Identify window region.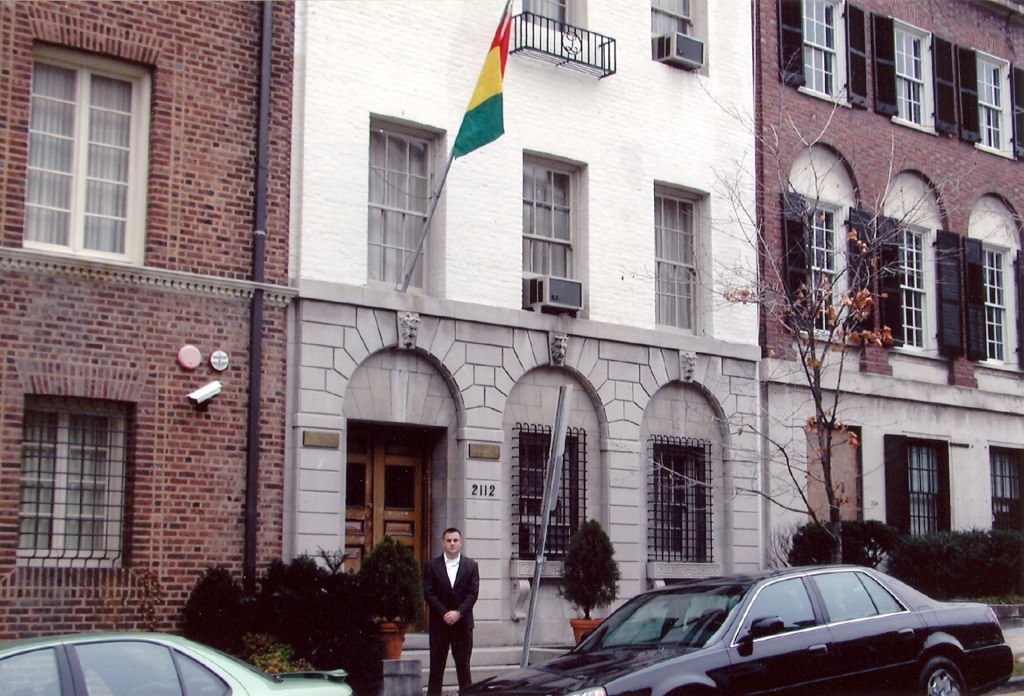
Region: 887/220/939/360.
